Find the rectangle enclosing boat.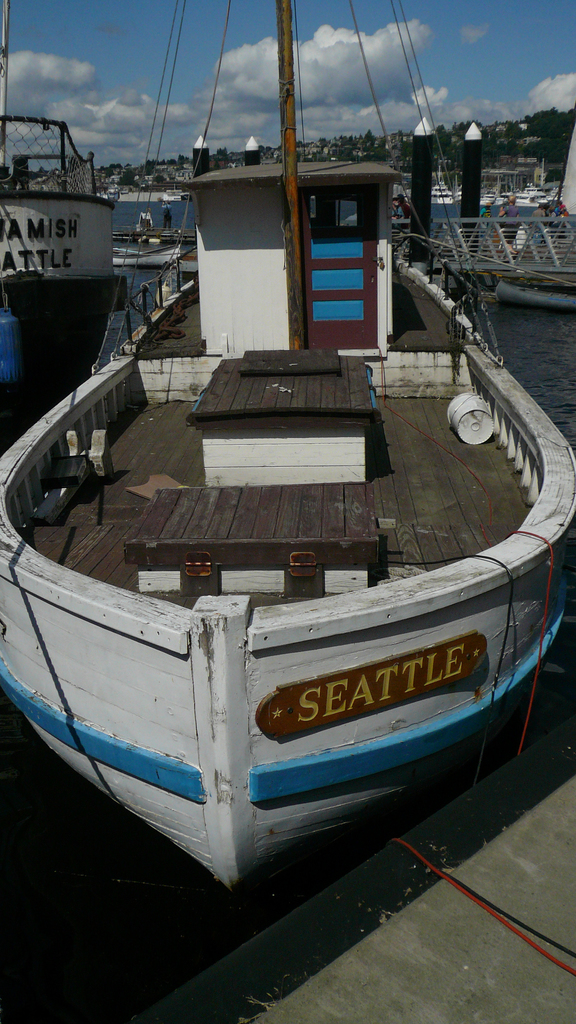
BBox(0, 120, 123, 371).
